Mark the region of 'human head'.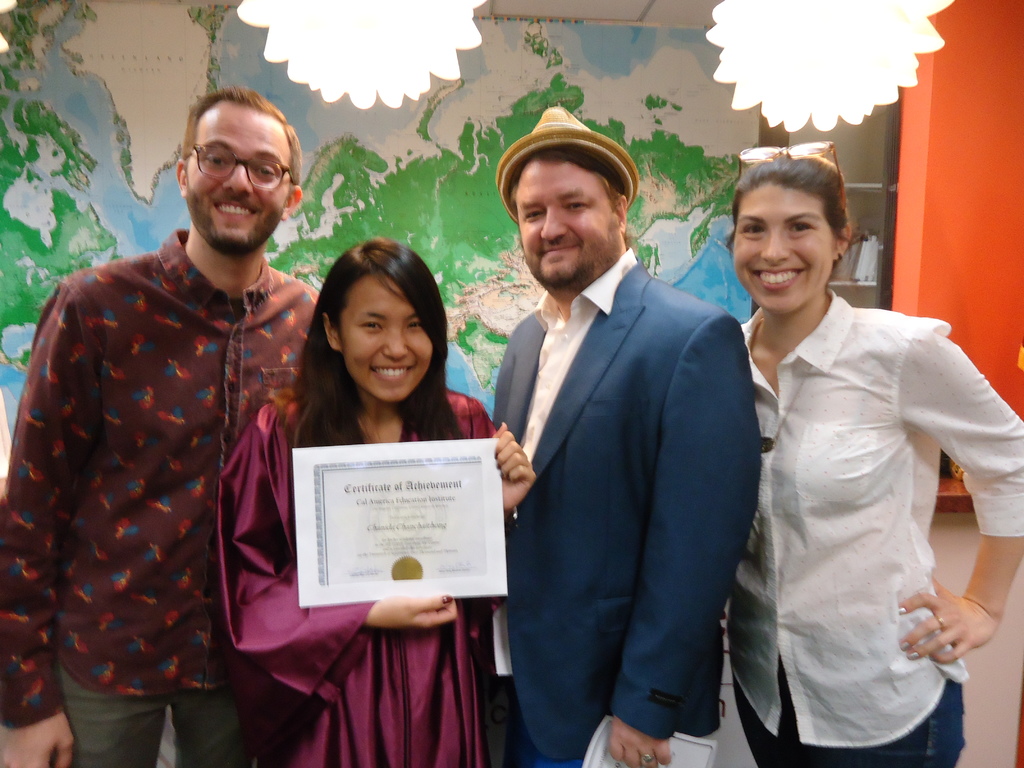
Region: [161, 84, 302, 259].
